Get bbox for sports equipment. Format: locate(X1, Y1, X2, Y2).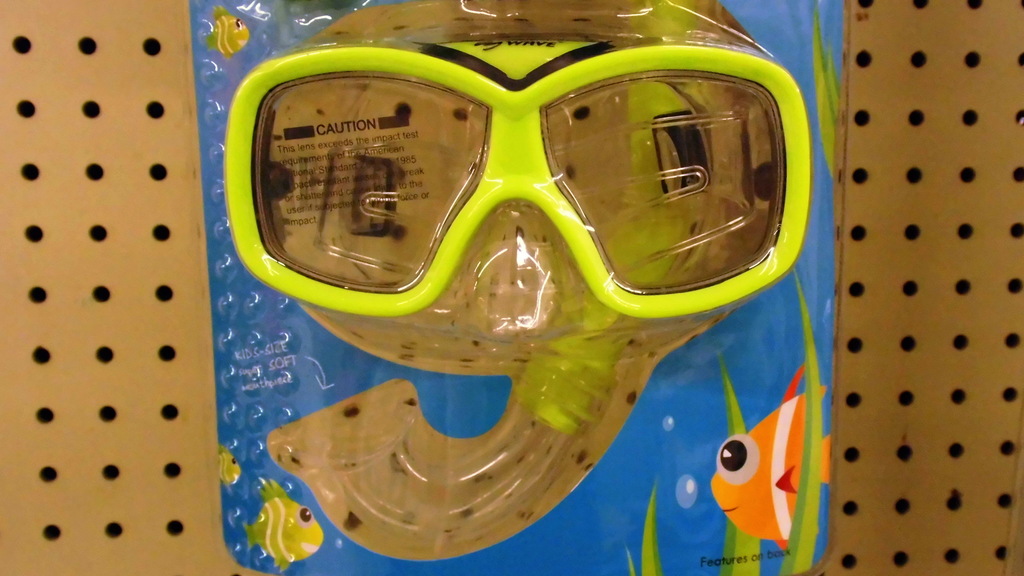
locate(223, 0, 813, 551).
